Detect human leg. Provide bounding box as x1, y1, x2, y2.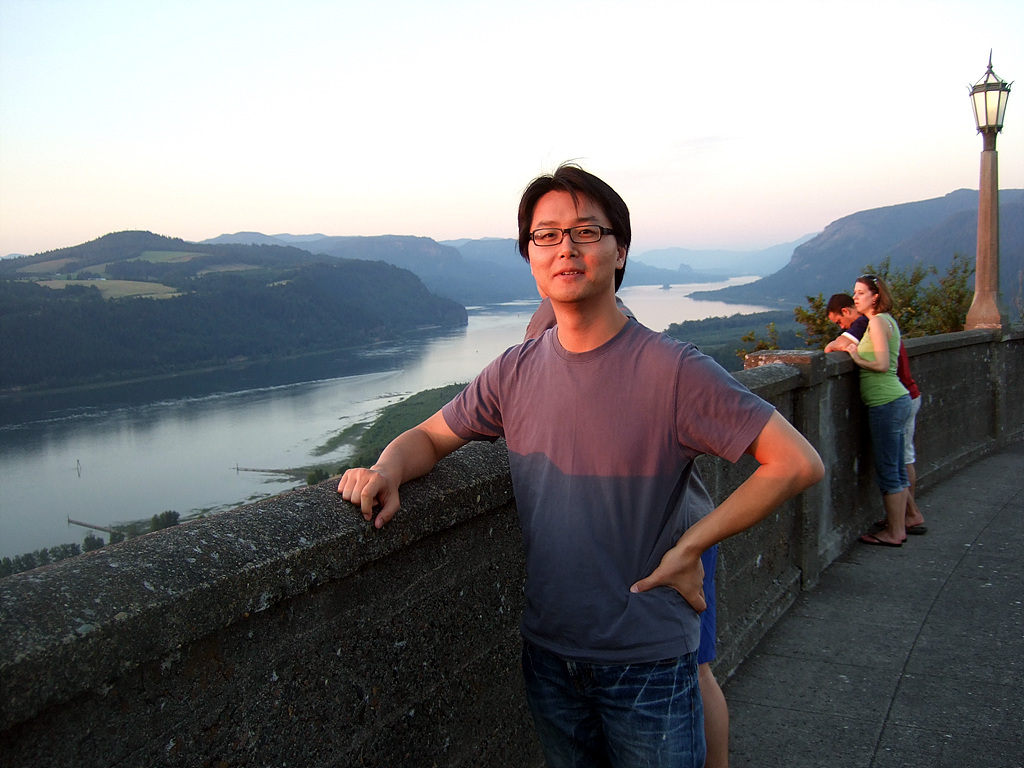
529, 648, 688, 767.
